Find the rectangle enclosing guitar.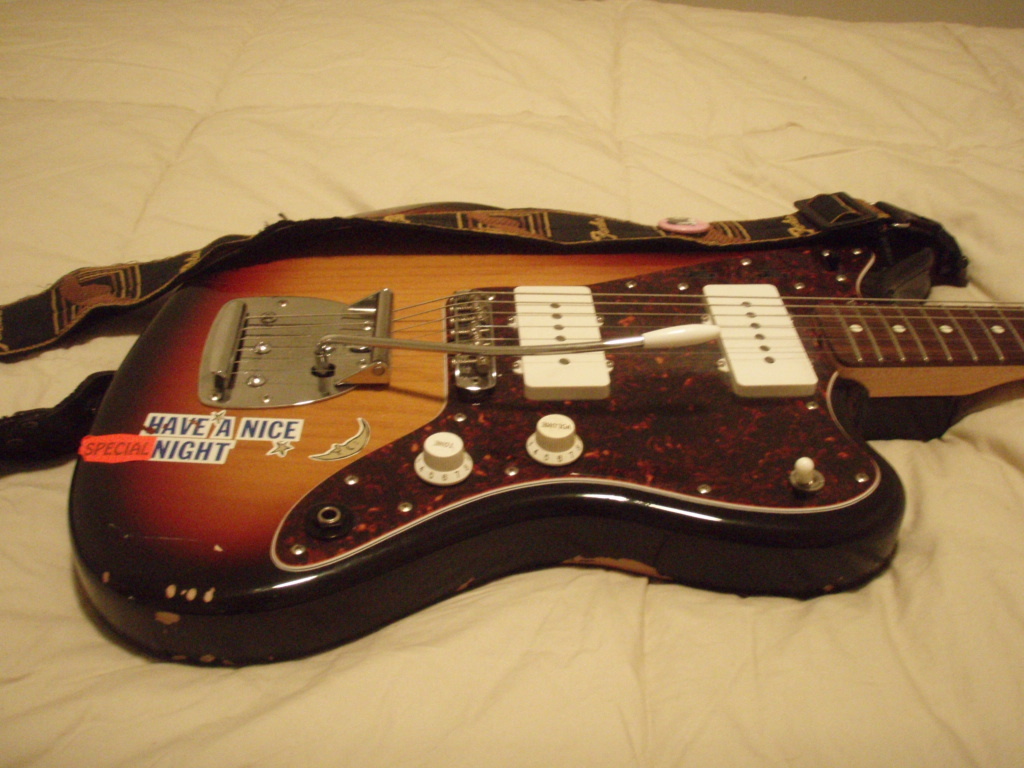
[x1=64, y1=210, x2=1023, y2=668].
